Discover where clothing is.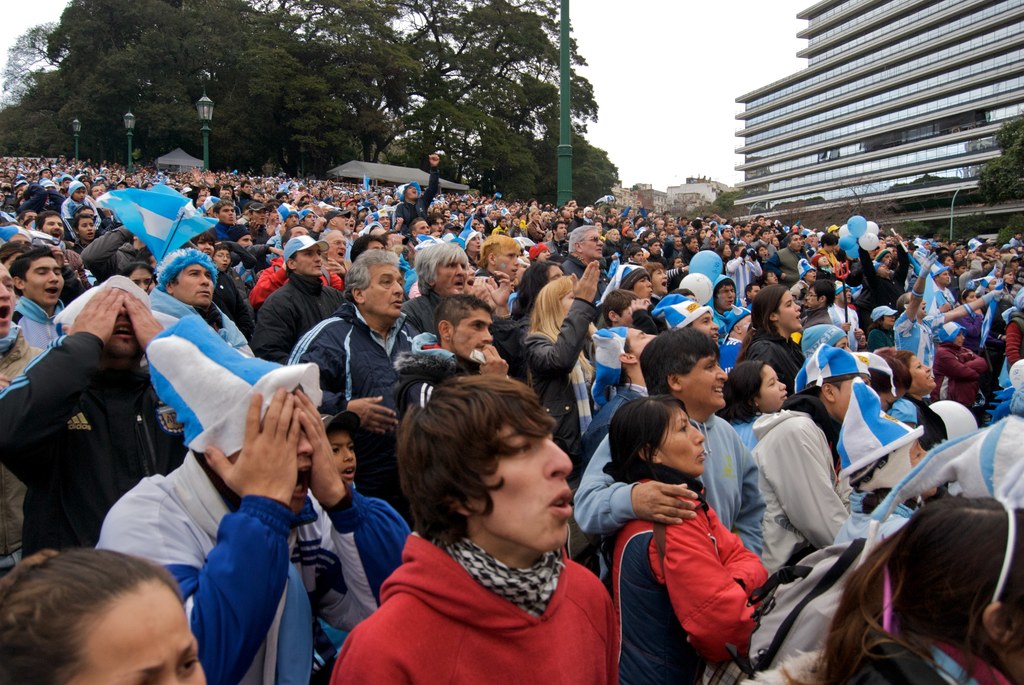
Discovered at {"x1": 954, "y1": 254, "x2": 987, "y2": 292}.
